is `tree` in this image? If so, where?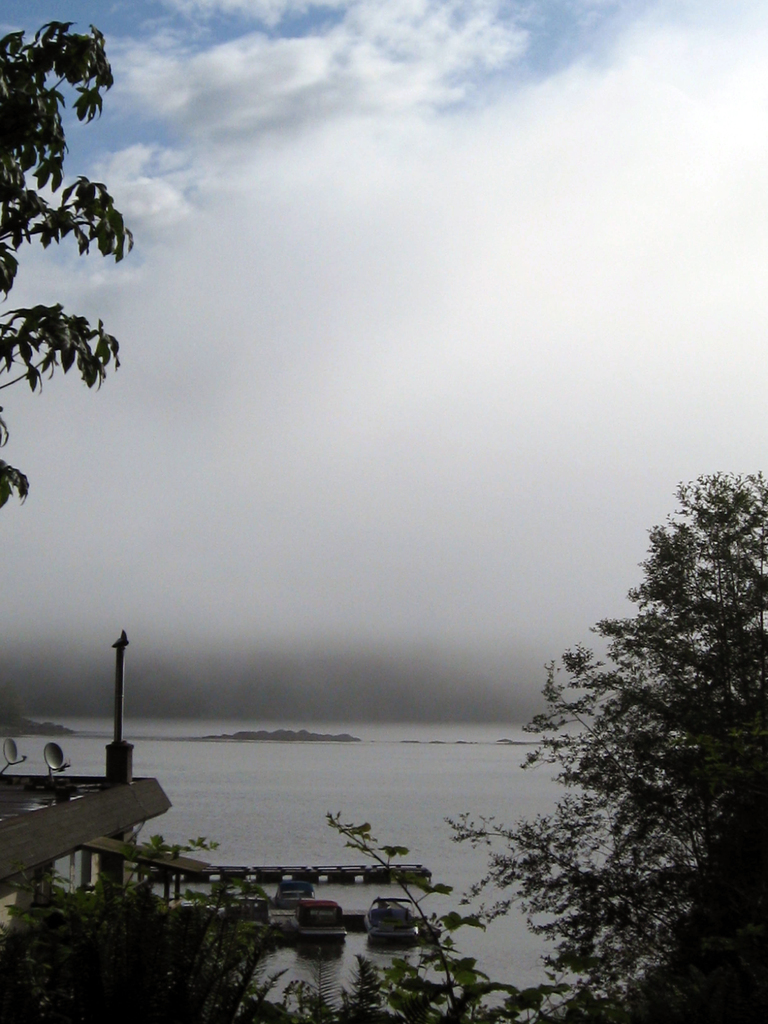
Yes, at 518:449:757:1023.
